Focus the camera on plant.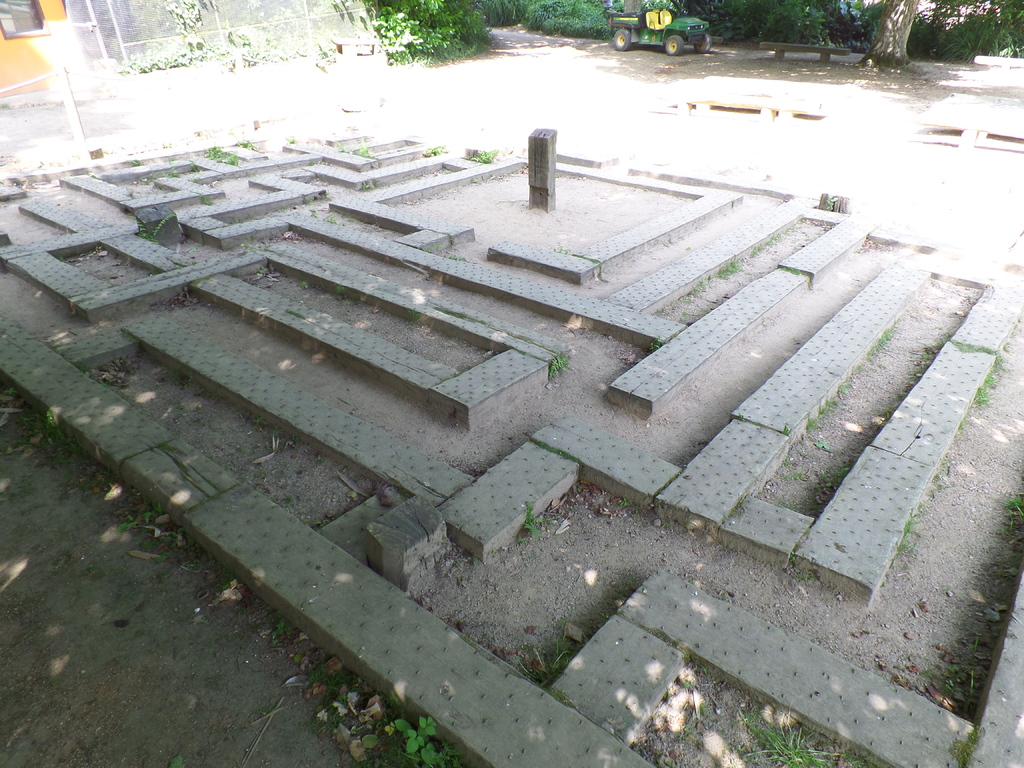
Focus region: {"x1": 0, "y1": 99, "x2": 10, "y2": 111}.
